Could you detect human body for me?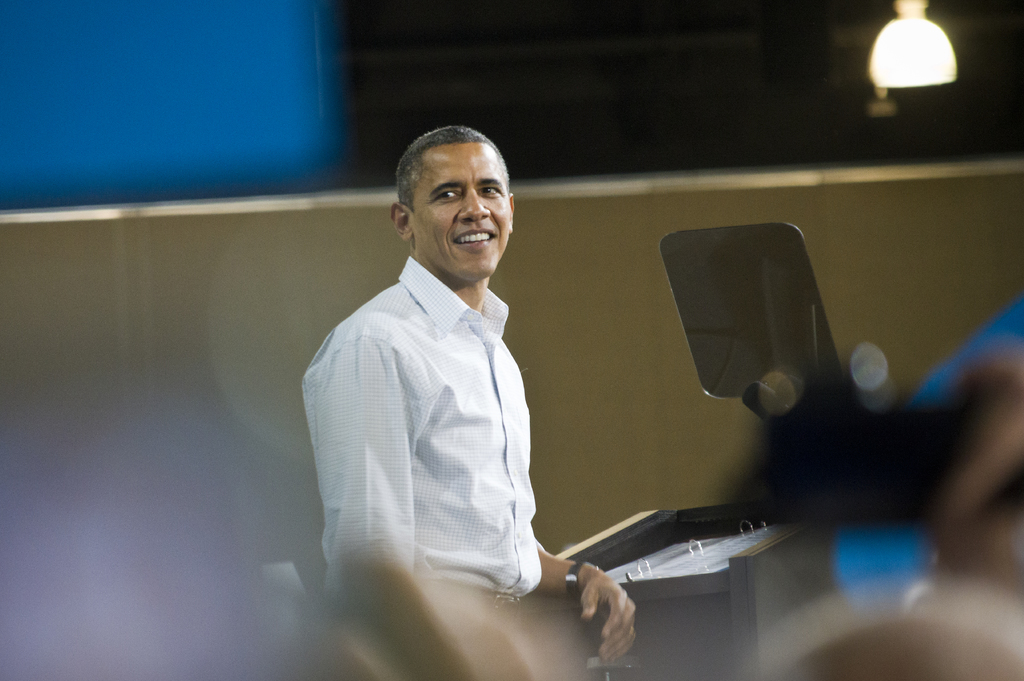
Detection result: x1=342 y1=128 x2=638 y2=648.
